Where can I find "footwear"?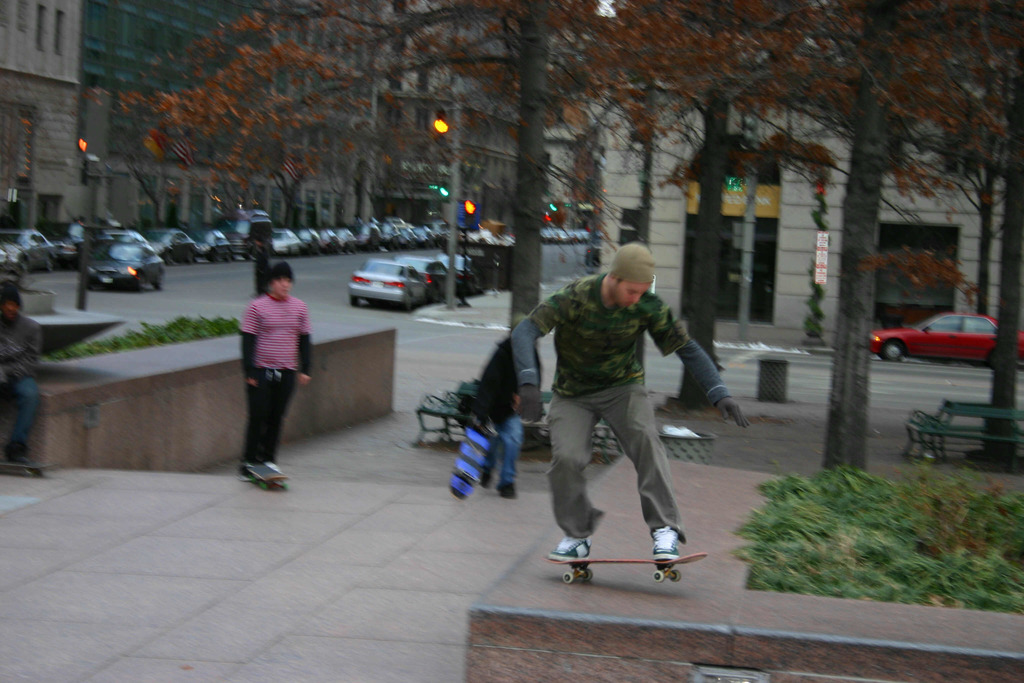
You can find it at [x1=653, y1=525, x2=686, y2=561].
